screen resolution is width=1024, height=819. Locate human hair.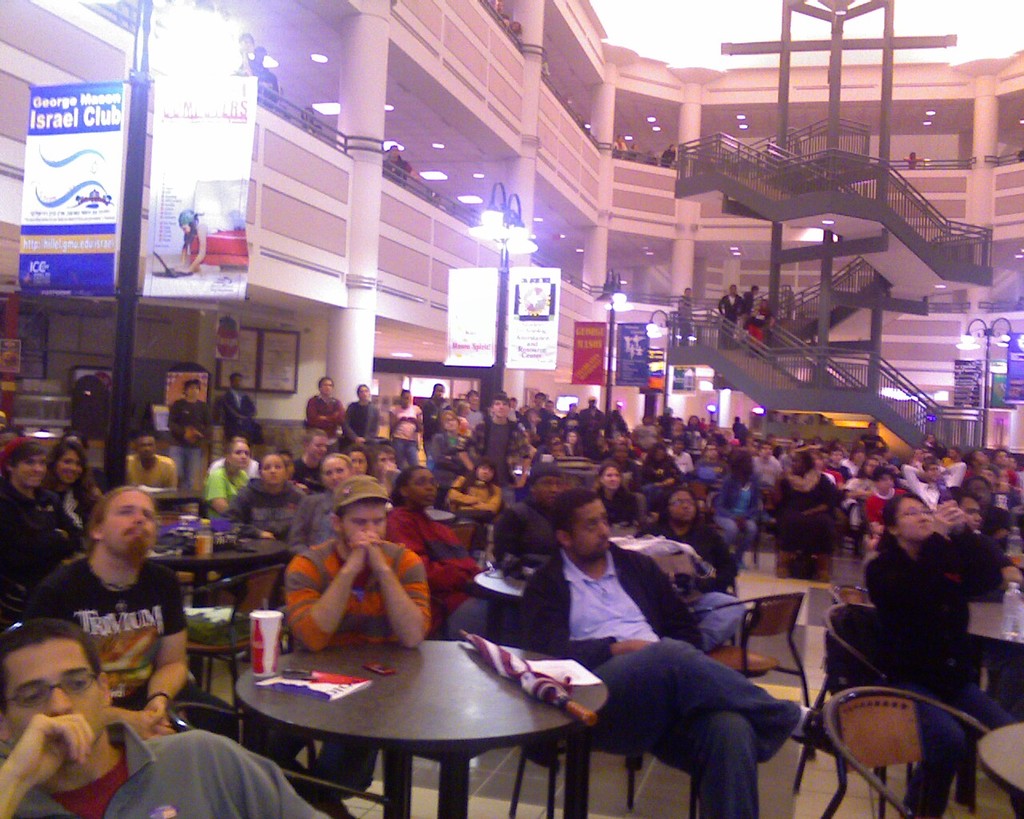
185, 379, 202, 392.
